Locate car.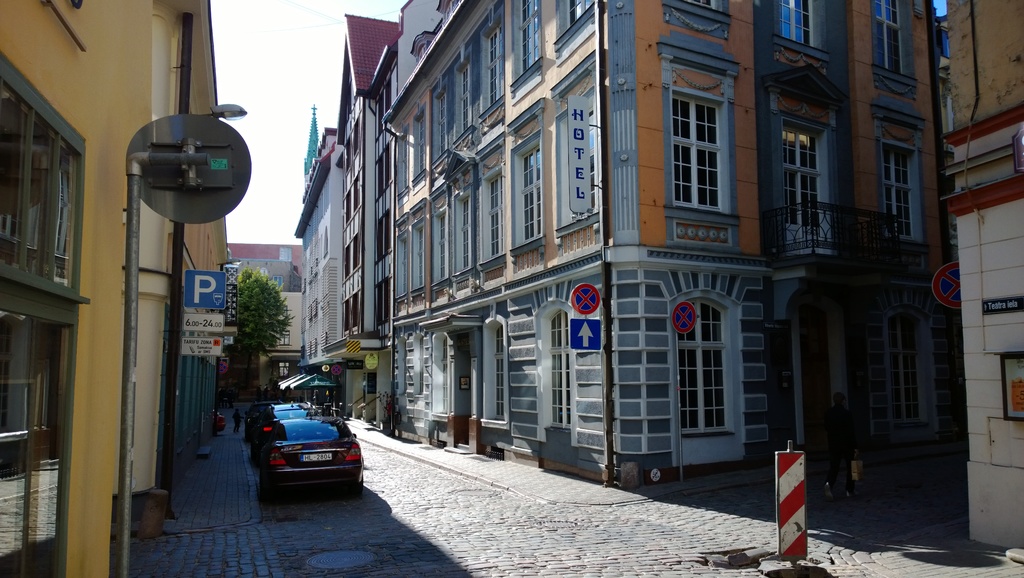
Bounding box: l=253, t=399, r=319, b=453.
